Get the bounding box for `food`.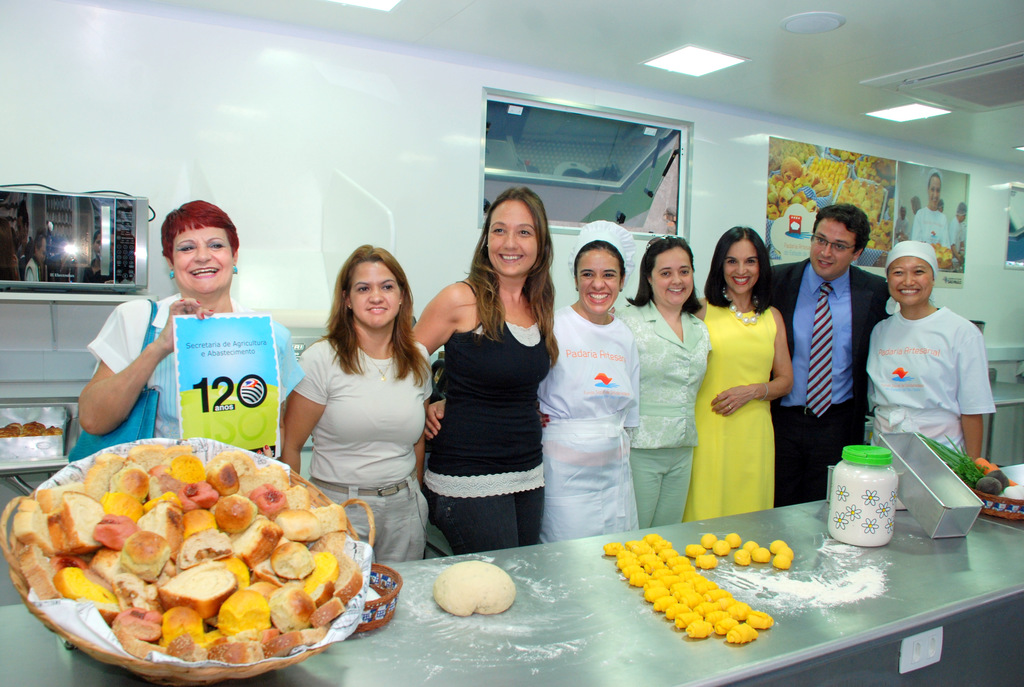
Rect(749, 547, 771, 564).
